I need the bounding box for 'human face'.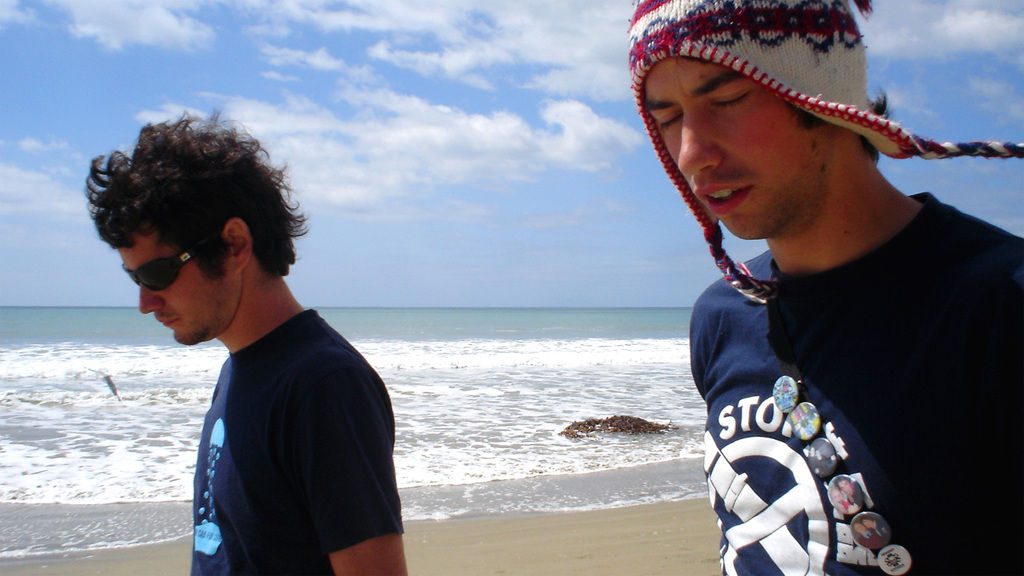
Here it is: [641,52,836,240].
